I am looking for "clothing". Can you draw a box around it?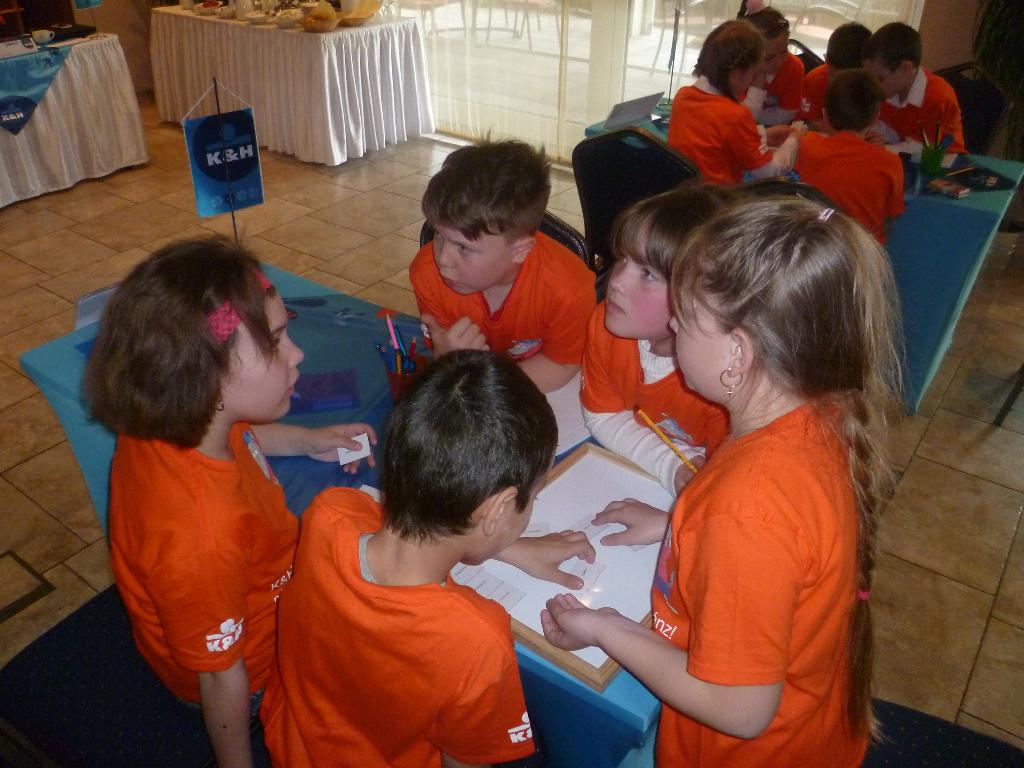
Sure, the bounding box is <bbox>866, 57, 963, 156</bbox>.
